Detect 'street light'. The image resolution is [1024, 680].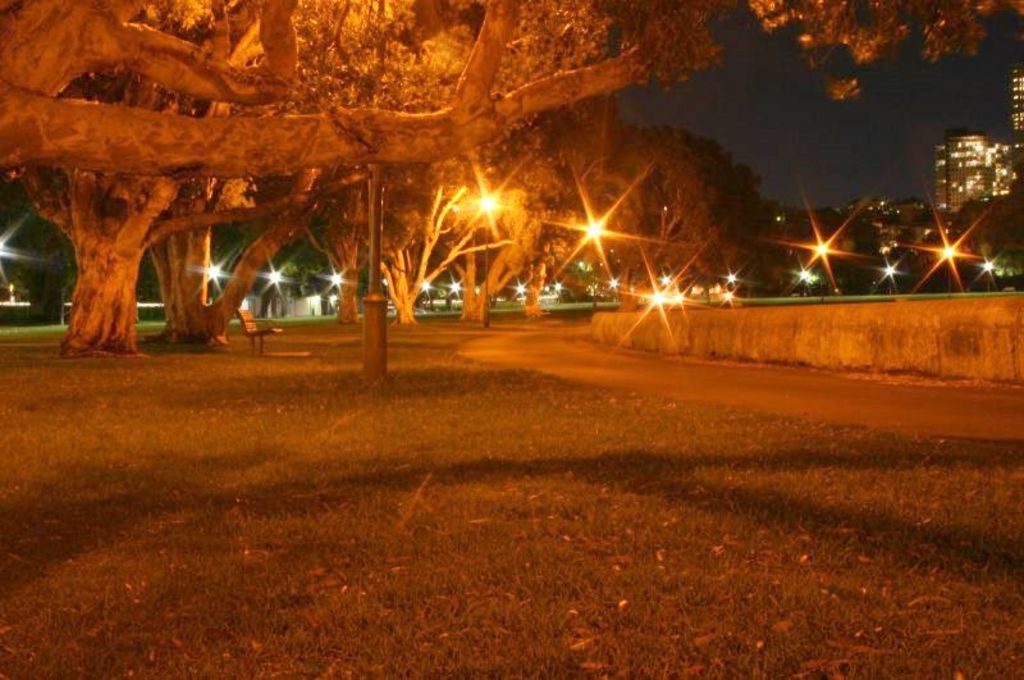
detection(479, 190, 500, 323).
